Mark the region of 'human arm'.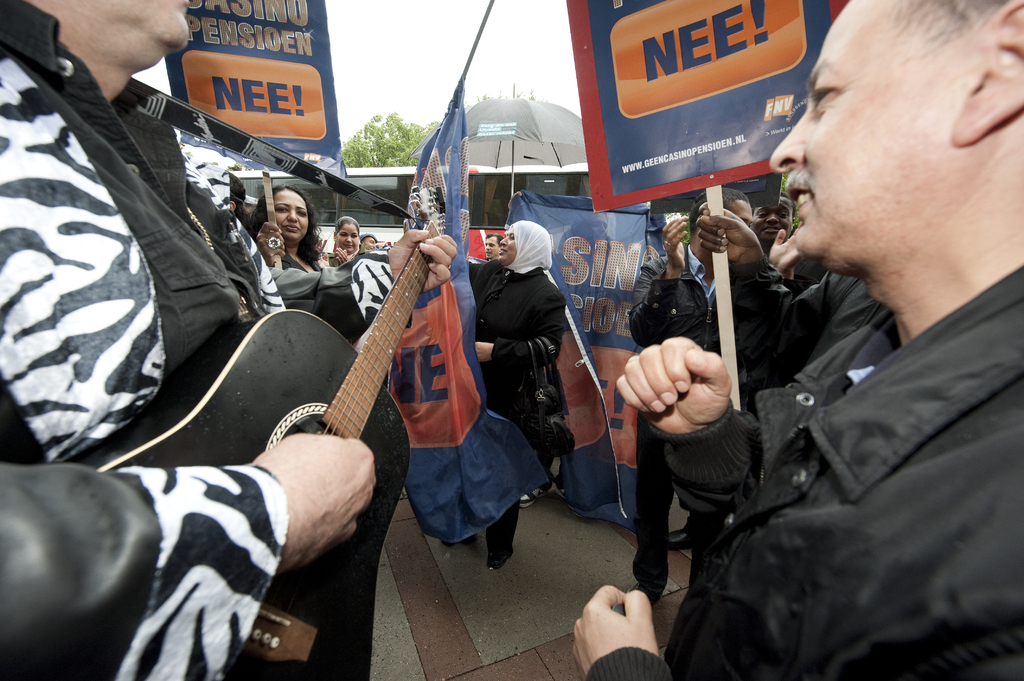
Region: 767/221/804/283.
